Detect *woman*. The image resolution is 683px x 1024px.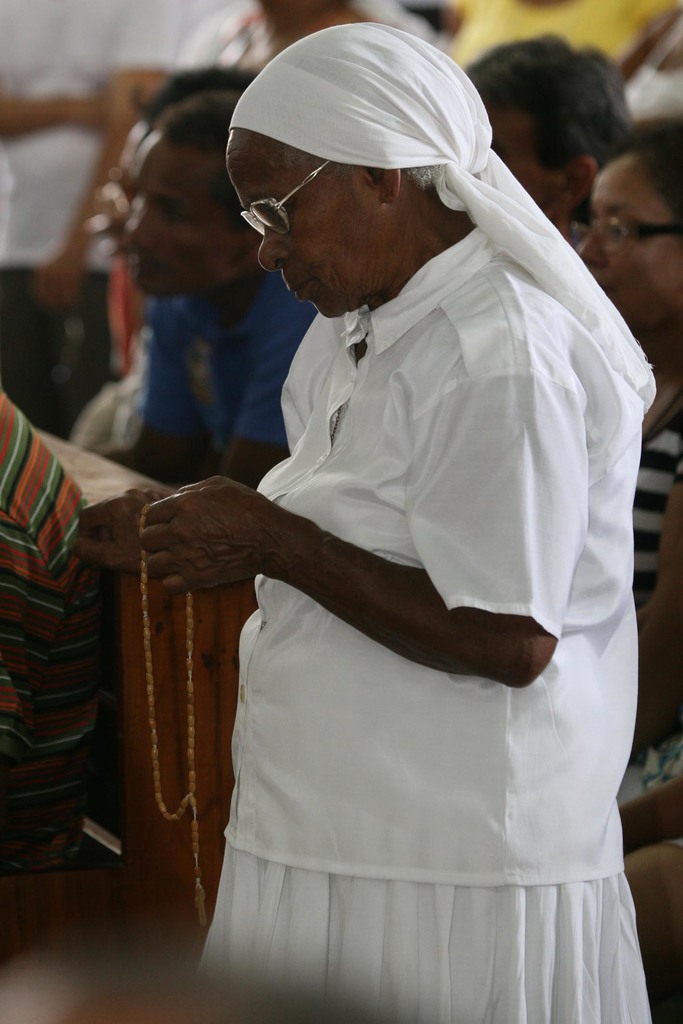
bbox=(575, 127, 682, 1023).
